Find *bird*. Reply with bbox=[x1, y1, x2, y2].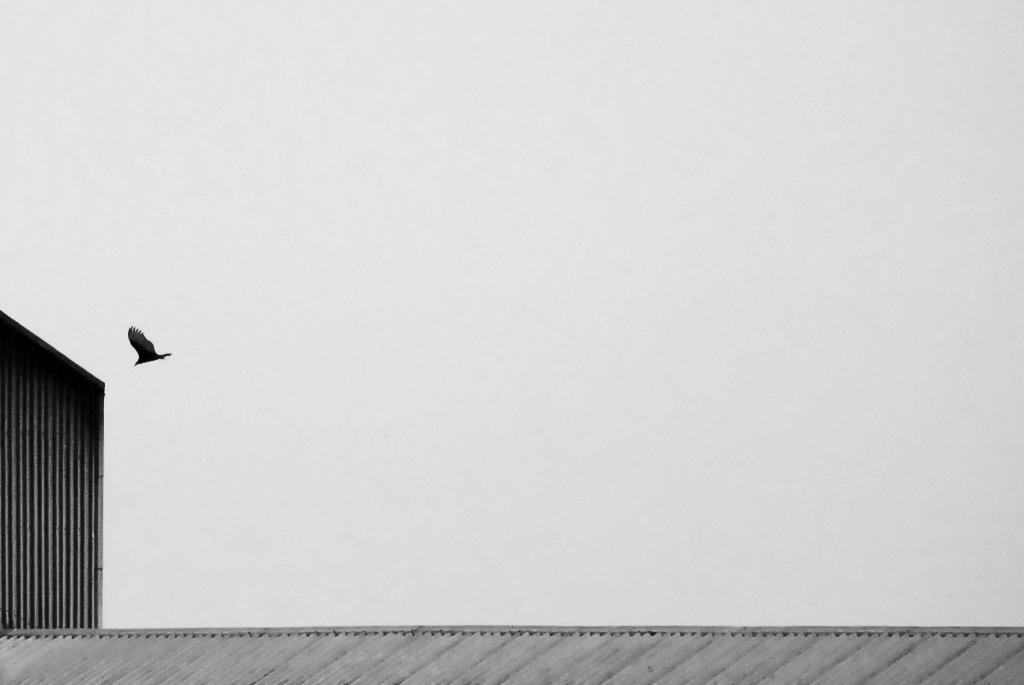
bbox=[120, 323, 174, 369].
